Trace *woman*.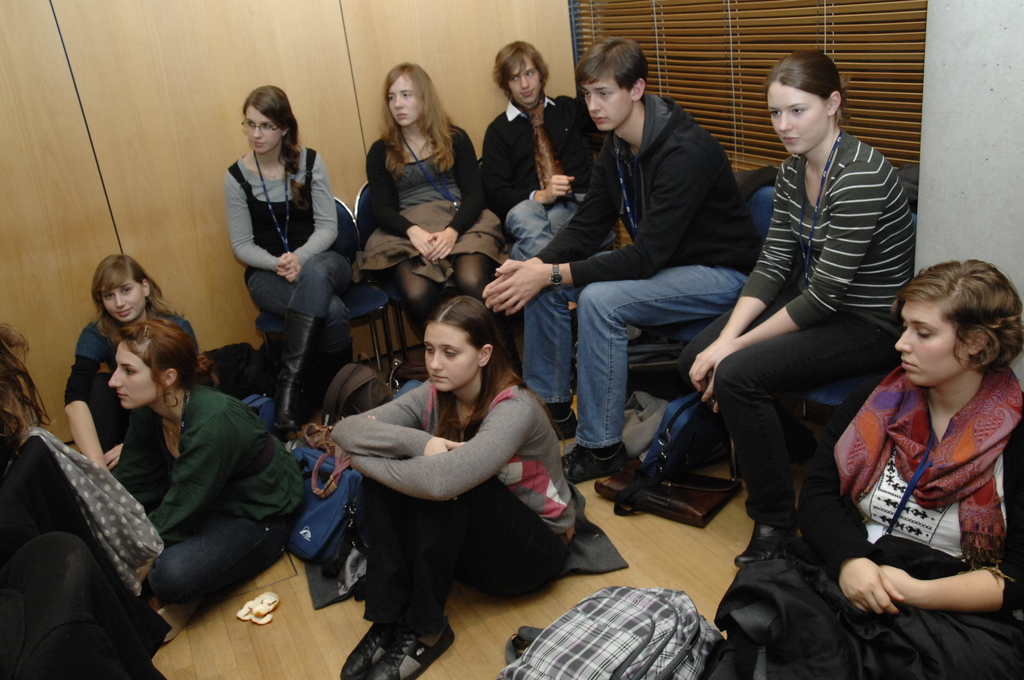
Traced to <box>93,311,307,644</box>.
